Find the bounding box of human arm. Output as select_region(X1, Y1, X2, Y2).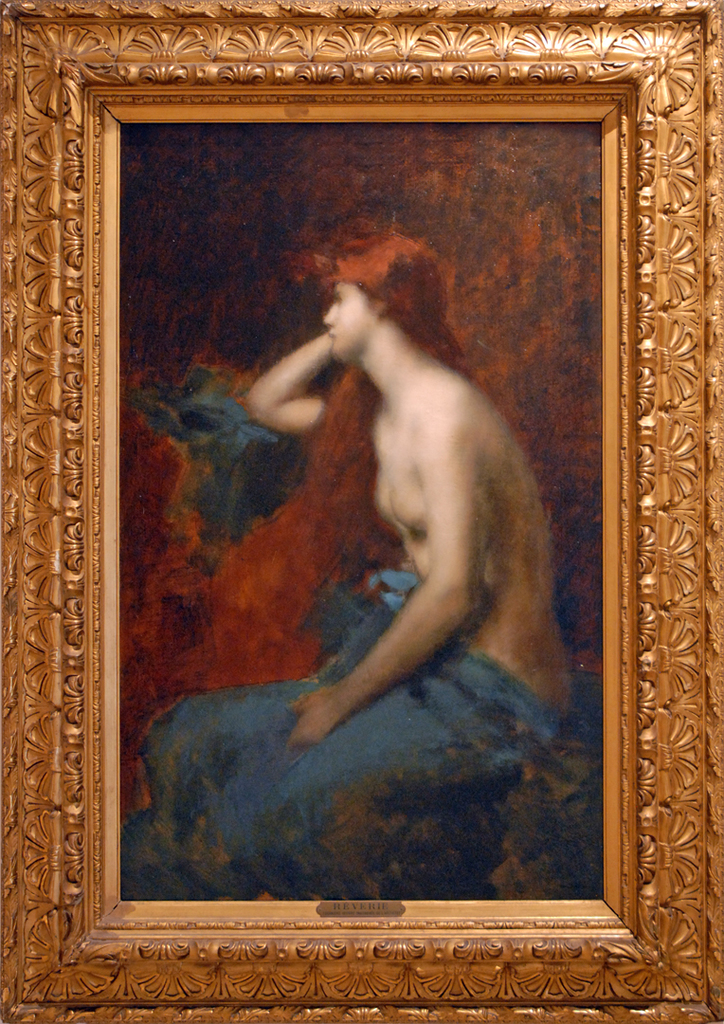
select_region(287, 385, 501, 759).
